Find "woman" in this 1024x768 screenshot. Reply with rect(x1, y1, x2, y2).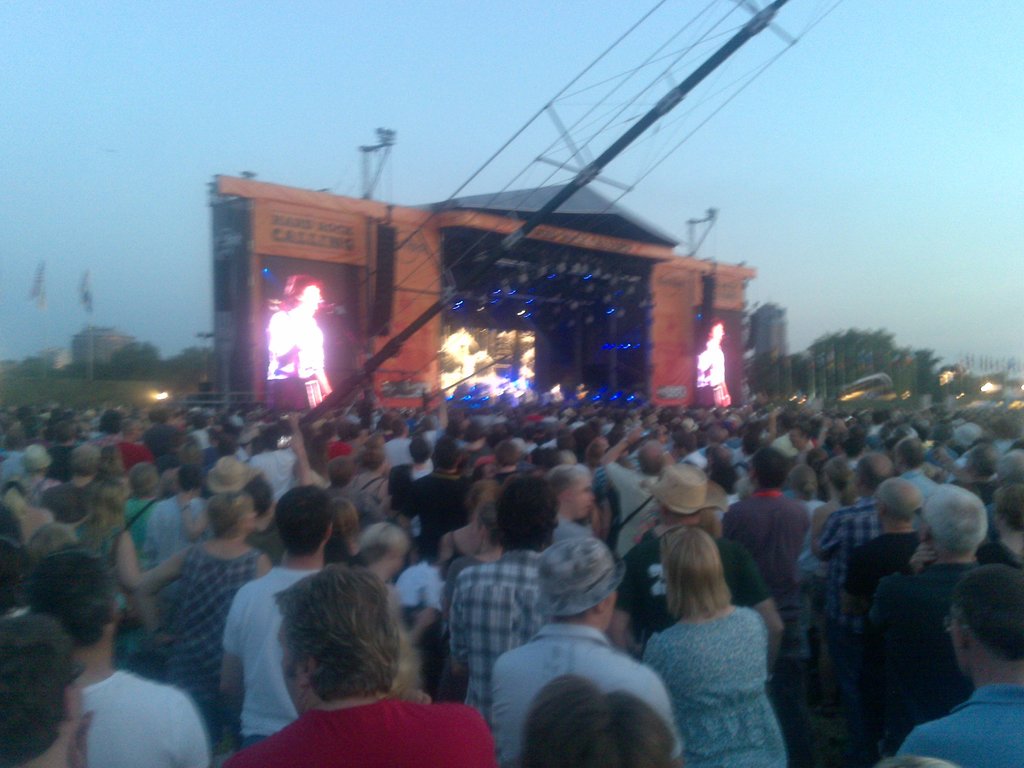
rect(975, 484, 1023, 573).
